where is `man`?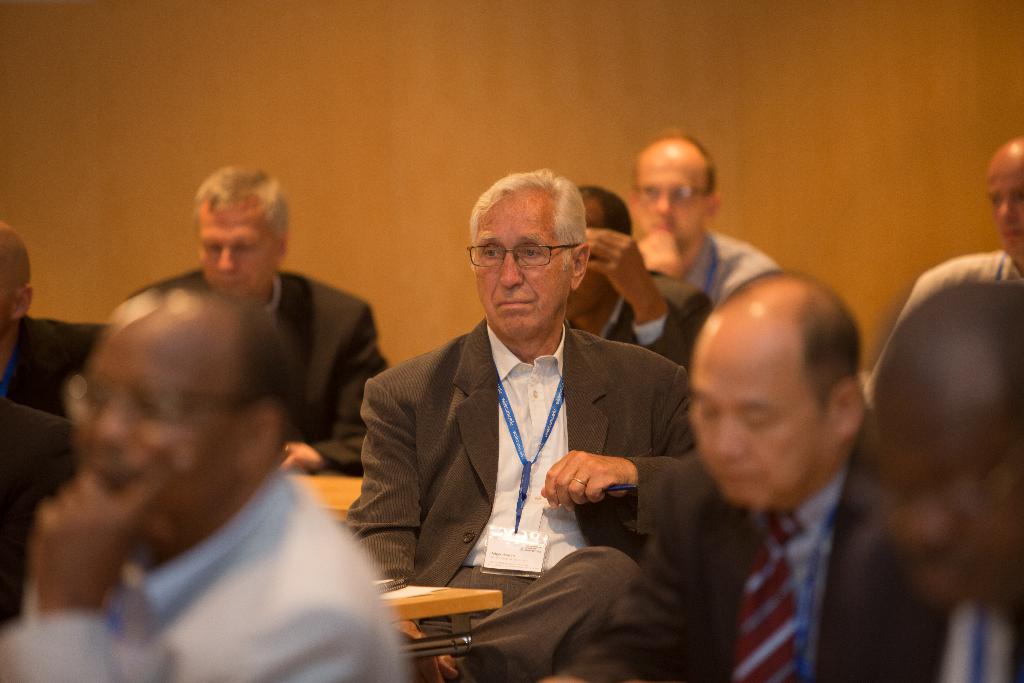
detection(330, 183, 669, 616).
